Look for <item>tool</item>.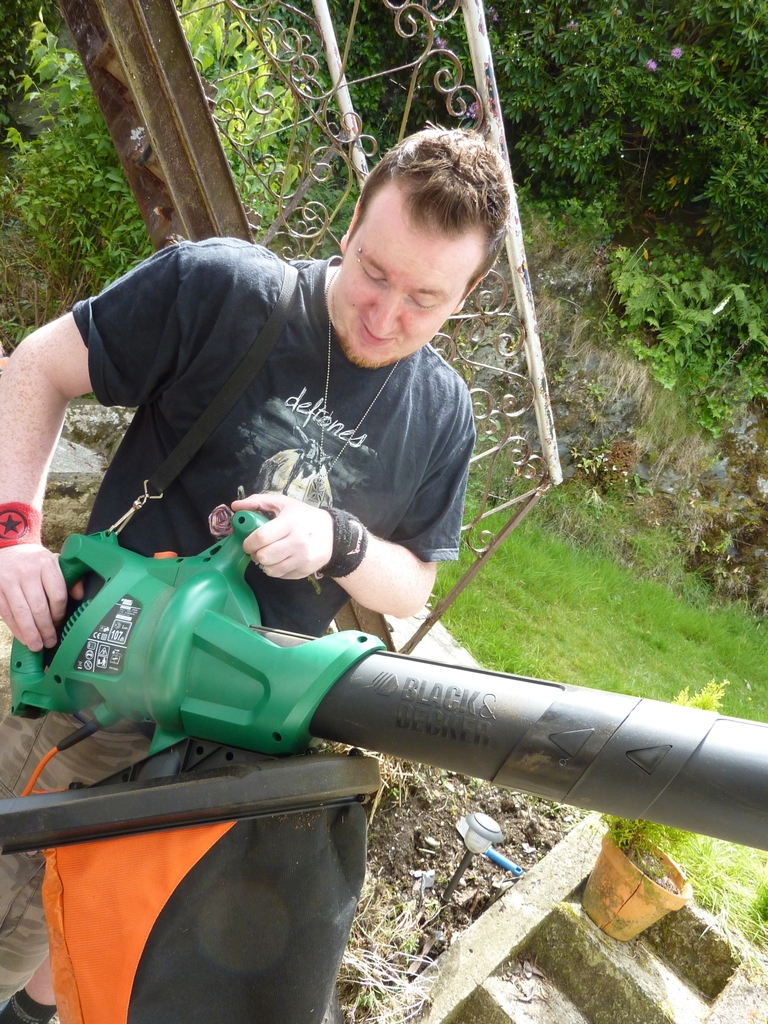
Found: [0, 501, 763, 870].
